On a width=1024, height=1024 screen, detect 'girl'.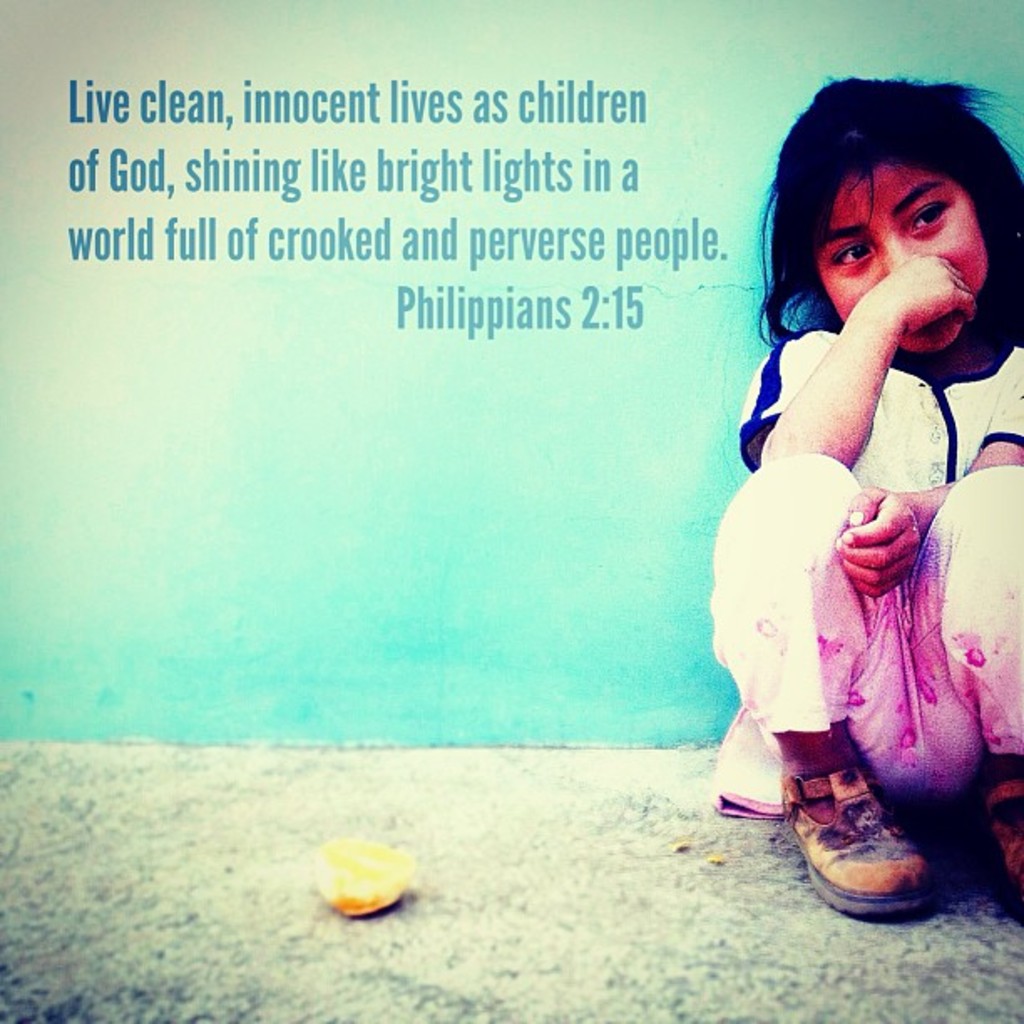
704/70/1022/919.
